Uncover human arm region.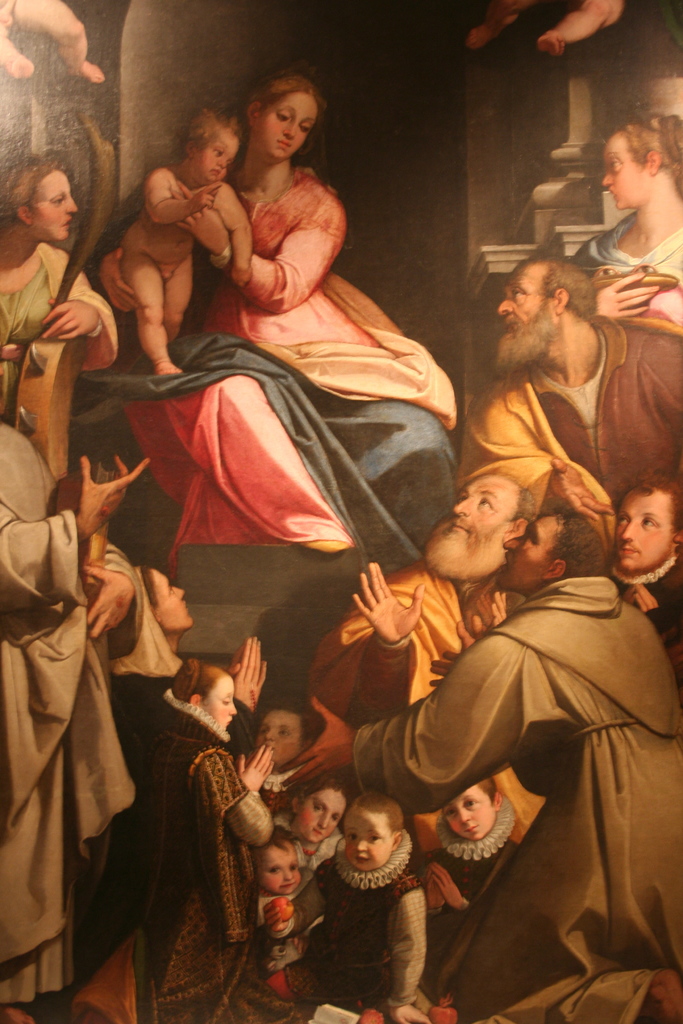
Uncovered: x1=463, y1=380, x2=618, y2=525.
